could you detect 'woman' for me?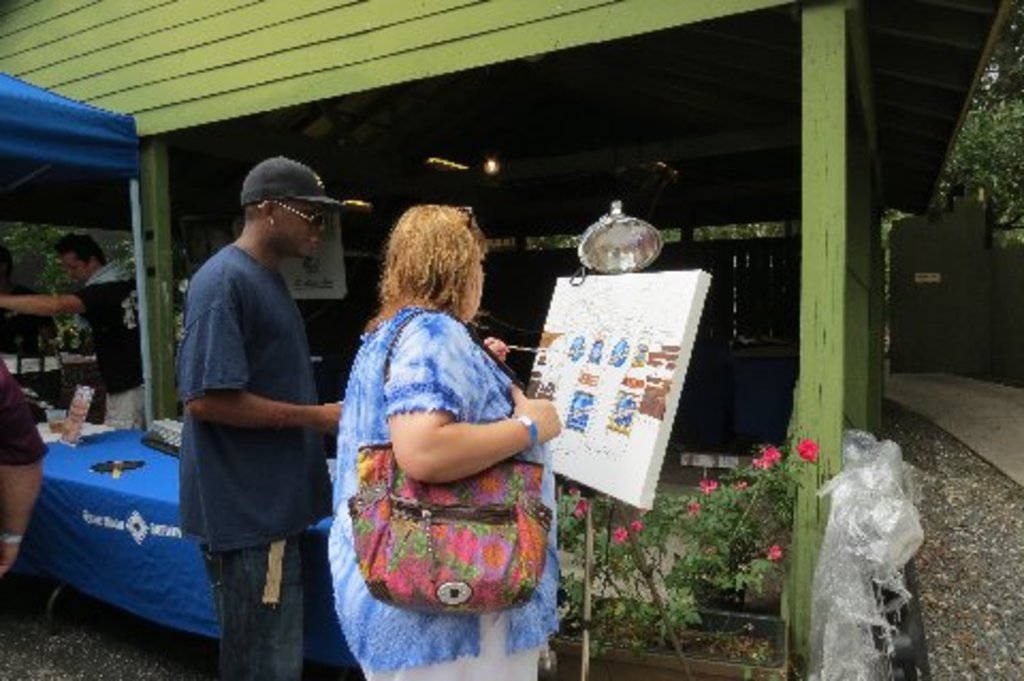
Detection result: [314,205,561,672].
